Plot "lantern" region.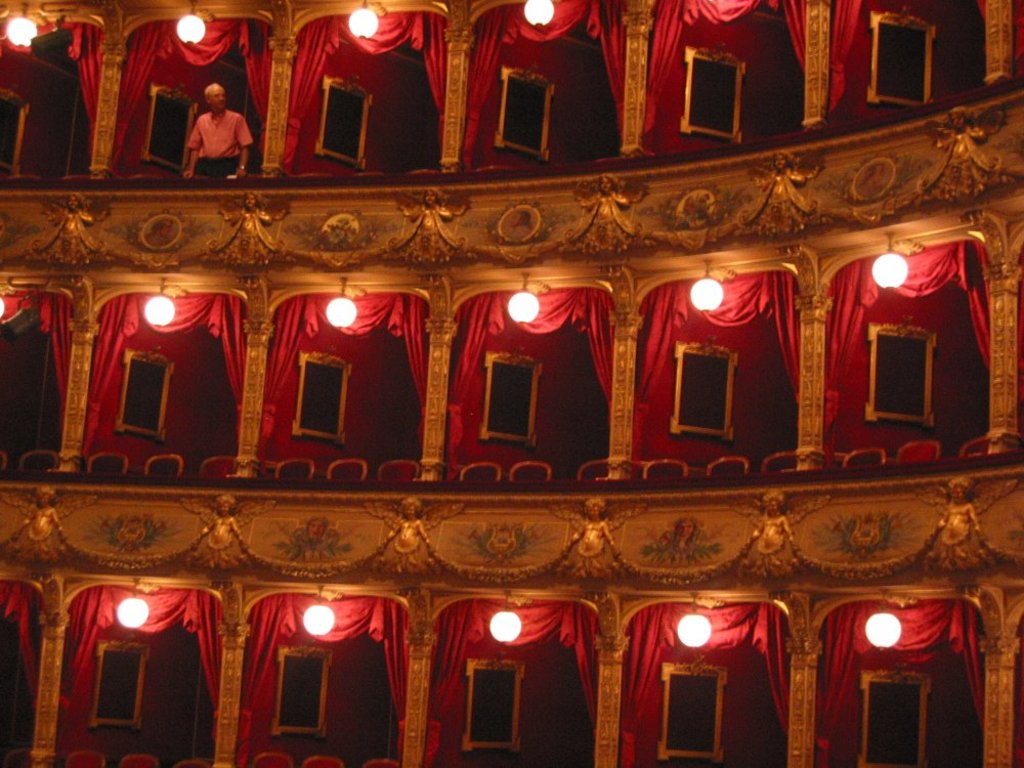
Plotted at region(178, 1, 207, 44).
